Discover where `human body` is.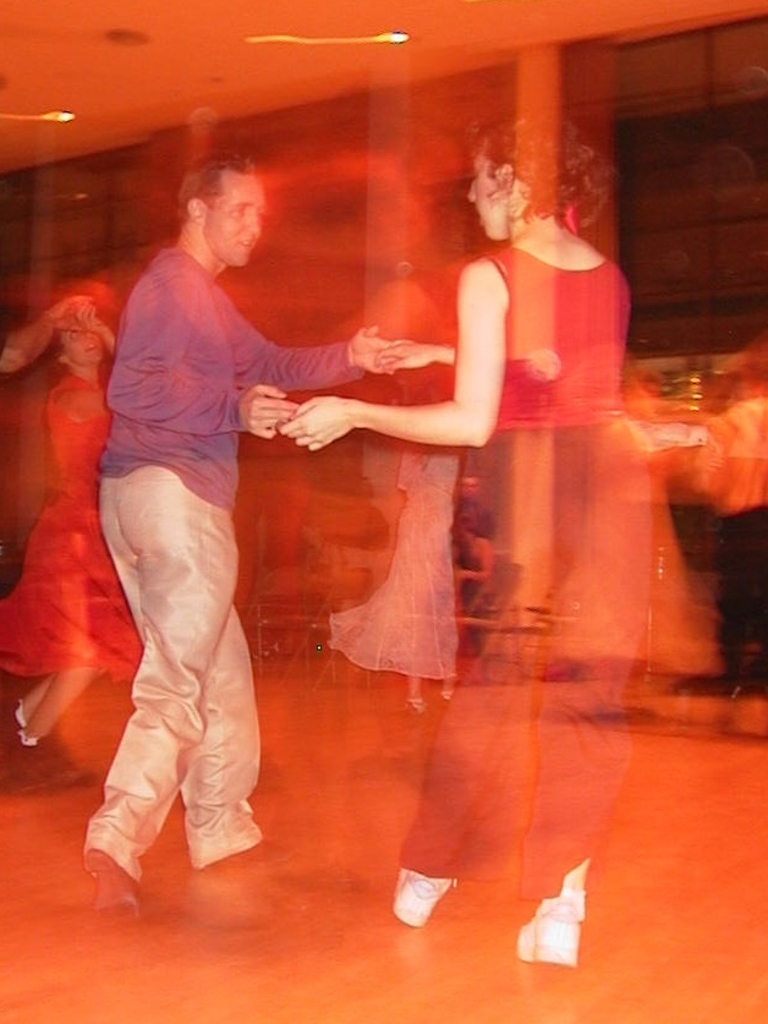
Discovered at <box>271,108,647,979</box>.
